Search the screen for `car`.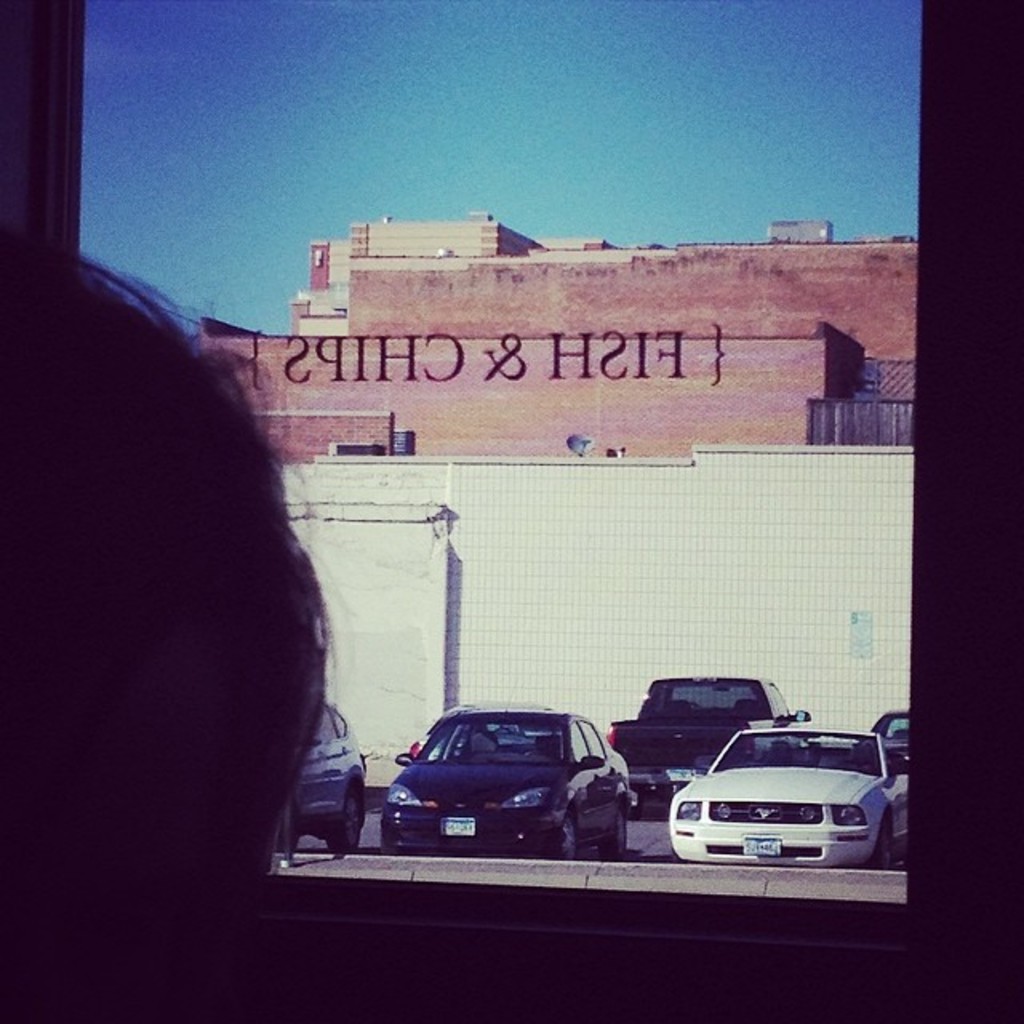
Found at l=656, t=728, r=914, b=867.
